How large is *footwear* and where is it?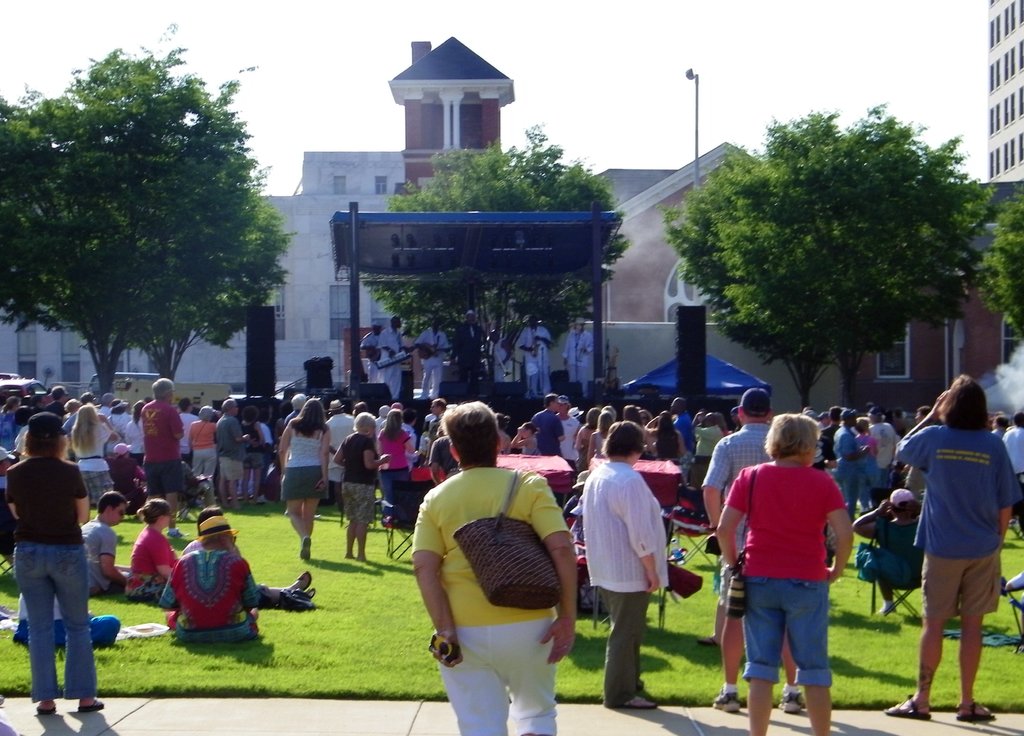
Bounding box: x1=178, y1=509, x2=191, y2=519.
